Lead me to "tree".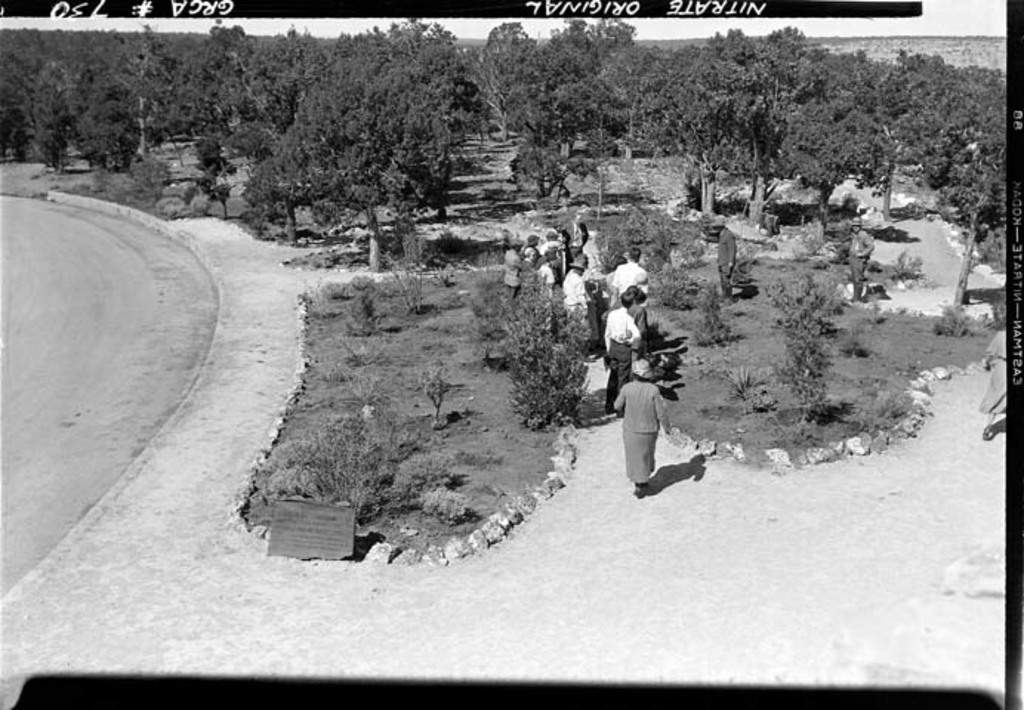
Lead to [587,49,678,143].
